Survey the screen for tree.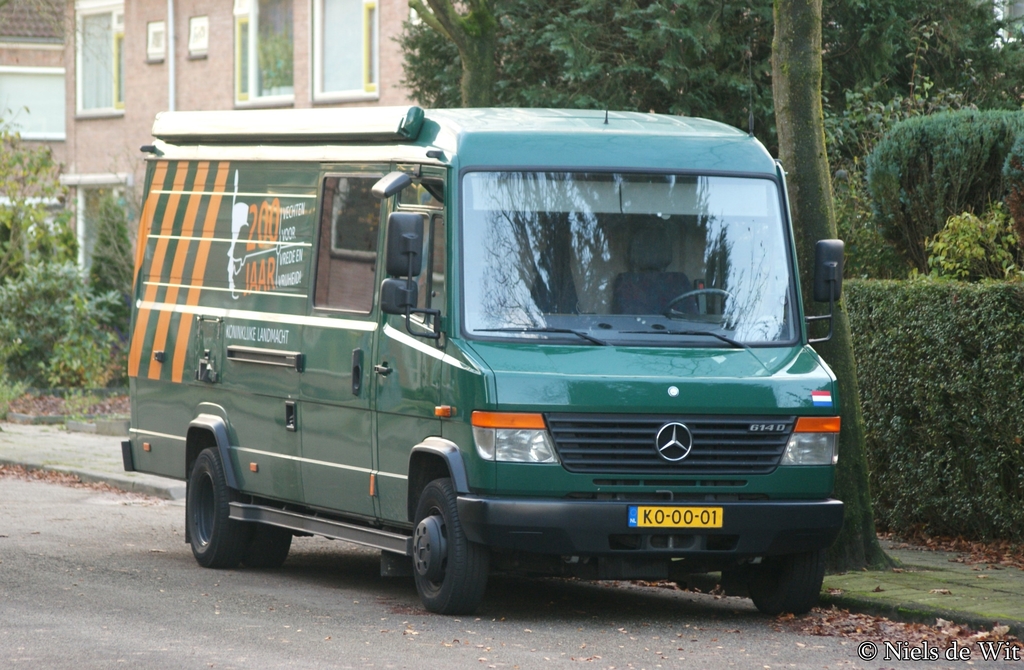
Survey found: [left=0, top=92, right=81, bottom=390].
